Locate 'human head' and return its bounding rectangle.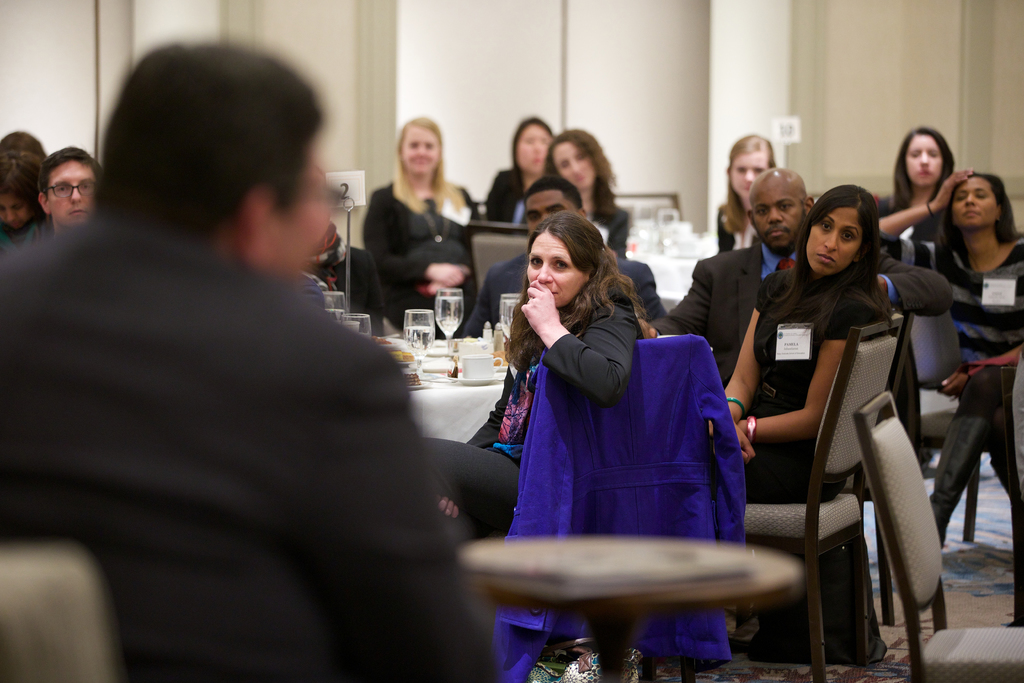
bbox=(31, 145, 105, 226).
